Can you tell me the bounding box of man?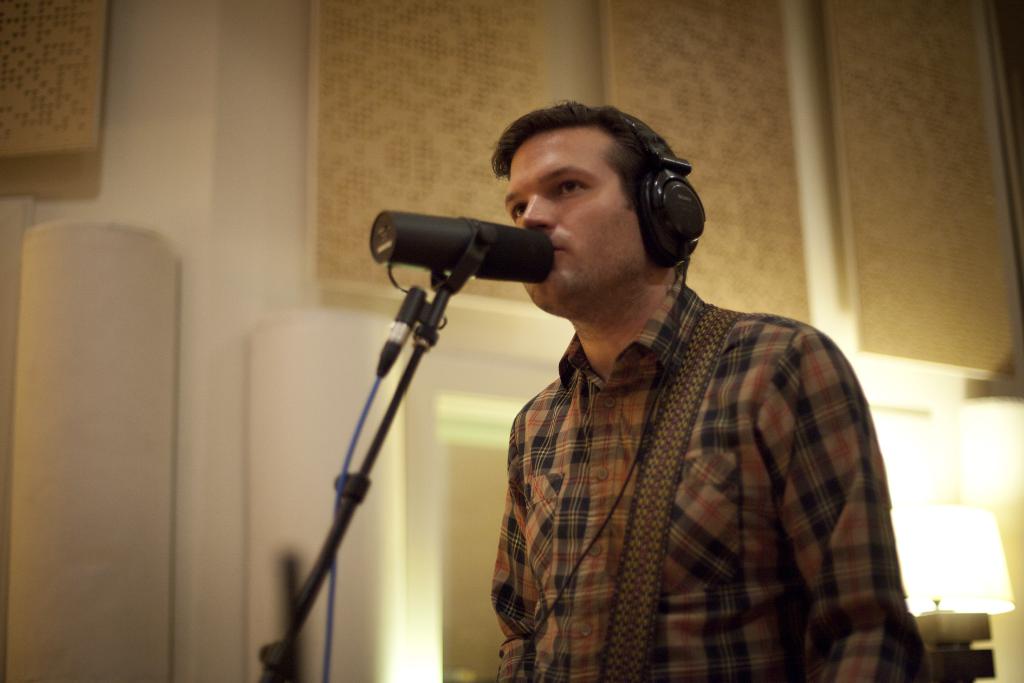
{"x1": 488, "y1": 101, "x2": 924, "y2": 677}.
